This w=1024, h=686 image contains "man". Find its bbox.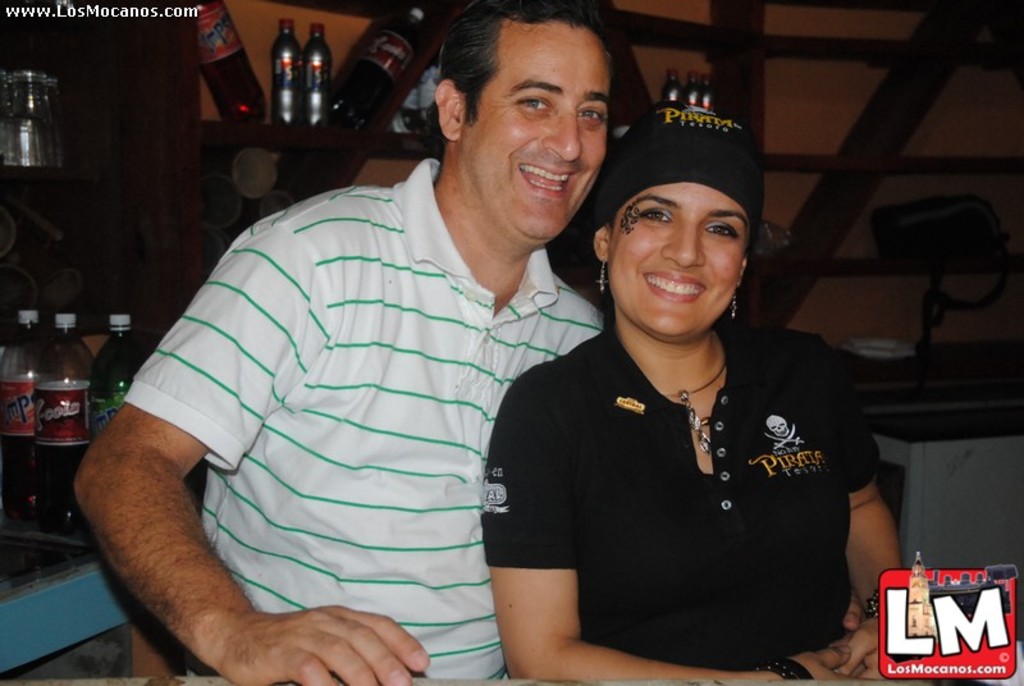
Rect(73, 22, 650, 681).
